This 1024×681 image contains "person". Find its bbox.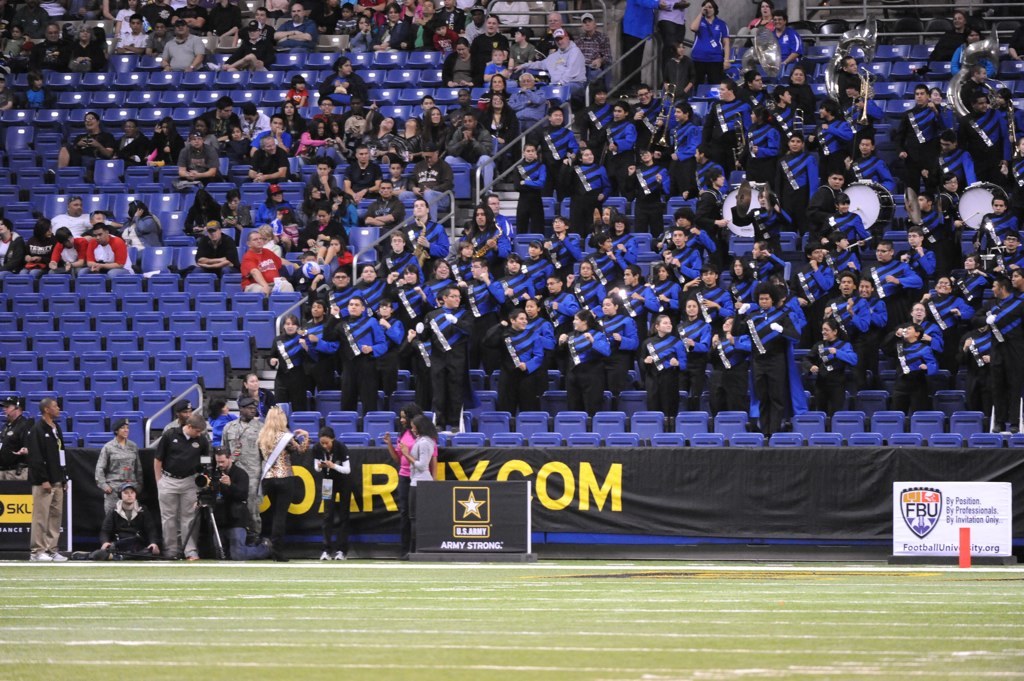
detection(27, 393, 69, 561).
